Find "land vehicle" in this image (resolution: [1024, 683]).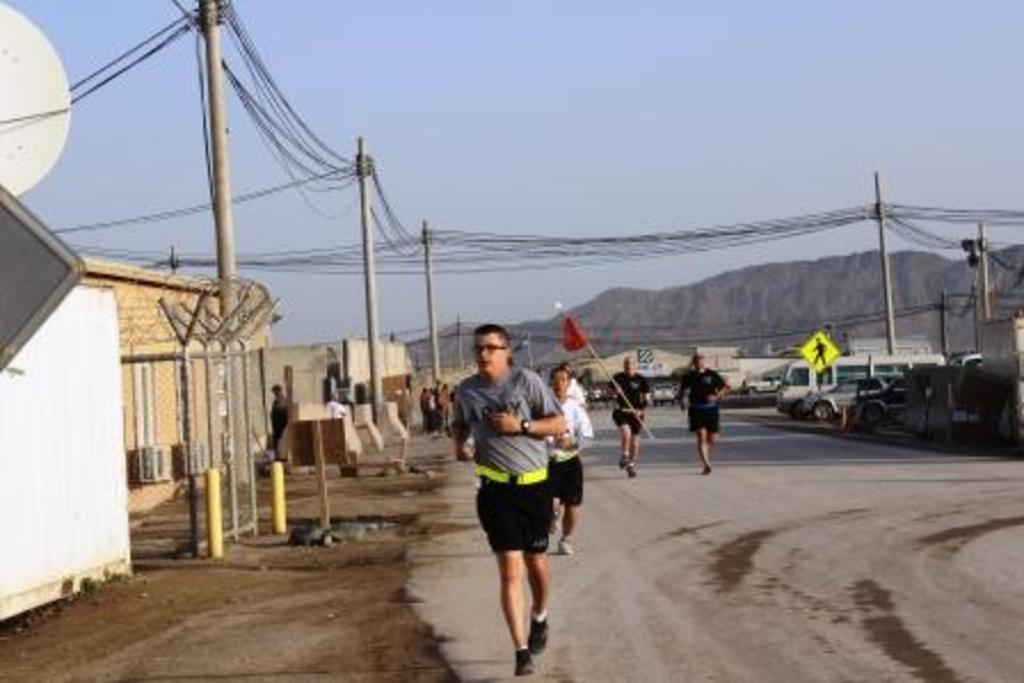
crop(814, 368, 880, 418).
